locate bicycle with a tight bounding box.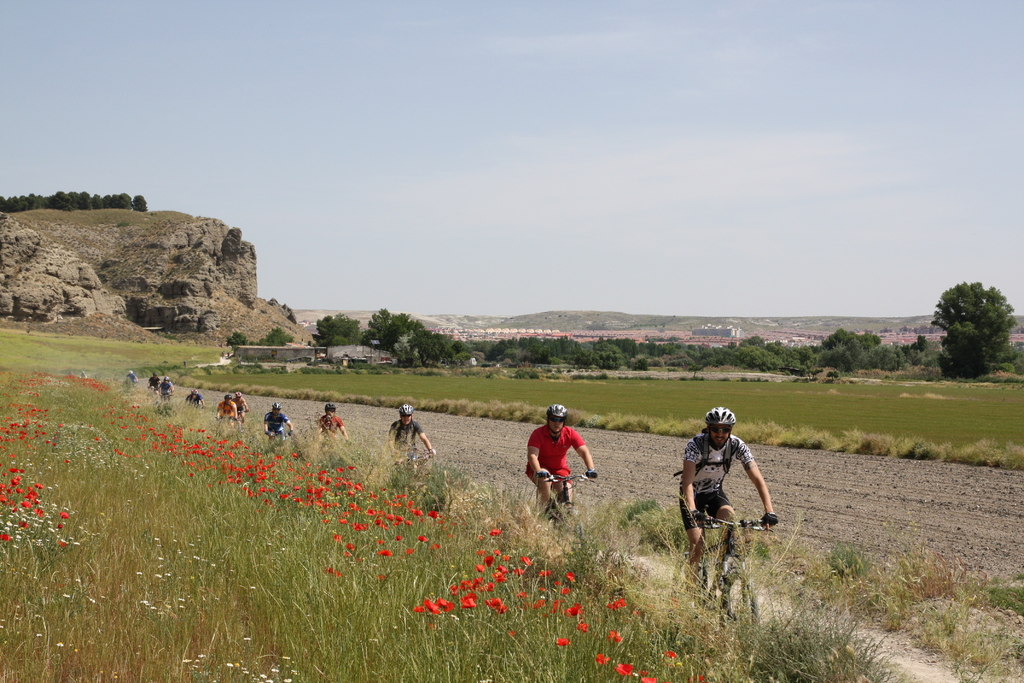
(684, 516, 766, 632).
